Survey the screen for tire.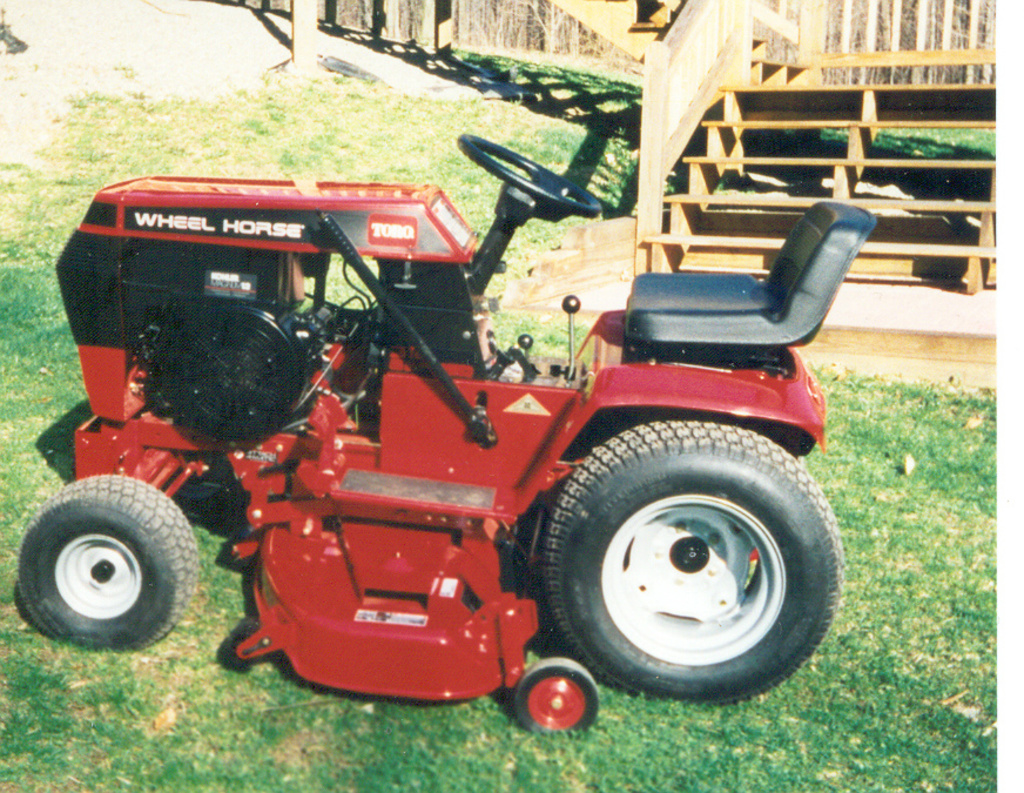
Survey found: <box>511,412,834,704</box>.
